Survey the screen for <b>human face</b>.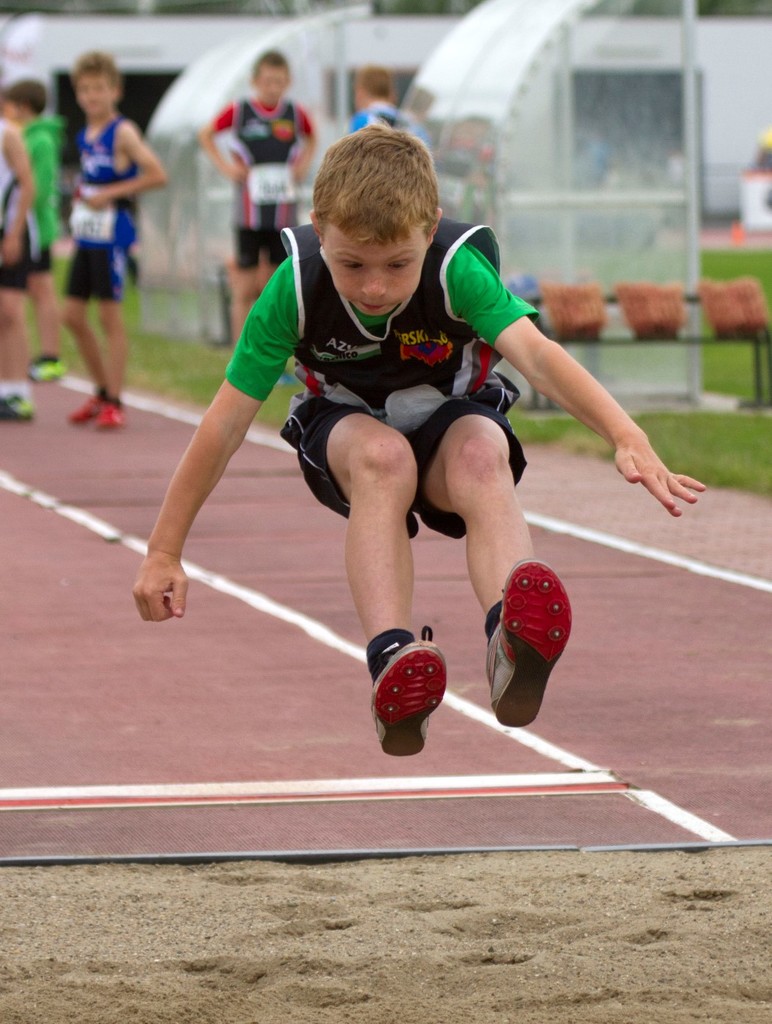
Survey found: 324, 221, 423, 319.
